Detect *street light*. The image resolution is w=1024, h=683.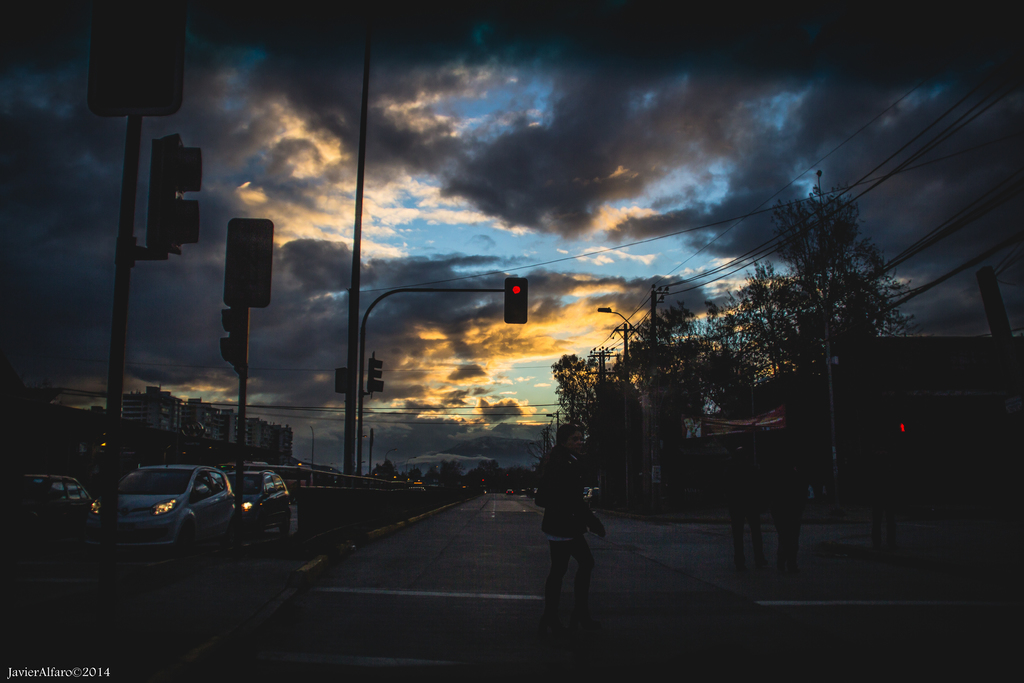
[x1=65, y1=0, x2=204, y2=523].
